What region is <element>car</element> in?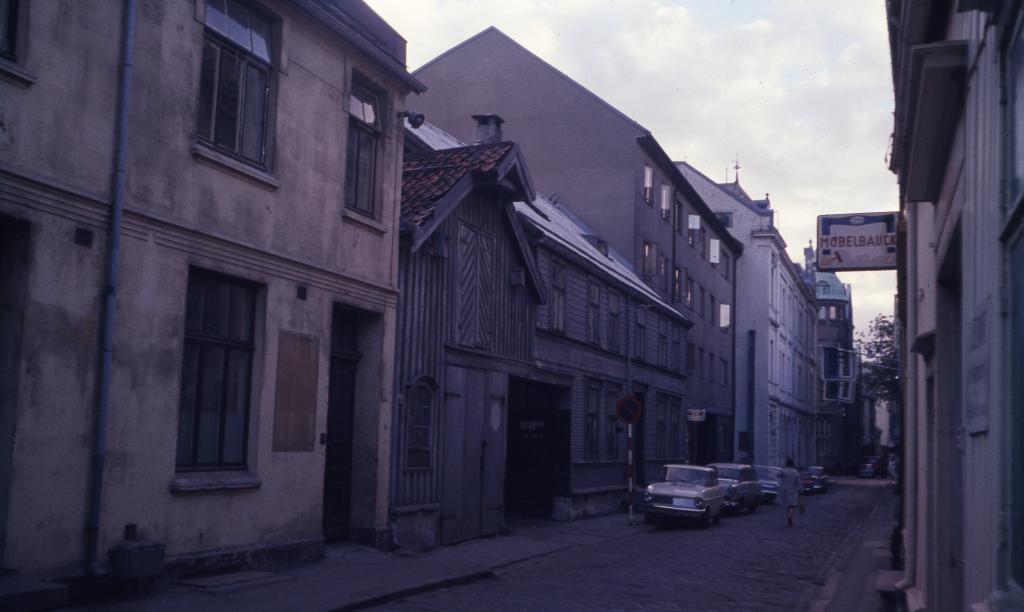
crop(641, 461, 727, 527).
